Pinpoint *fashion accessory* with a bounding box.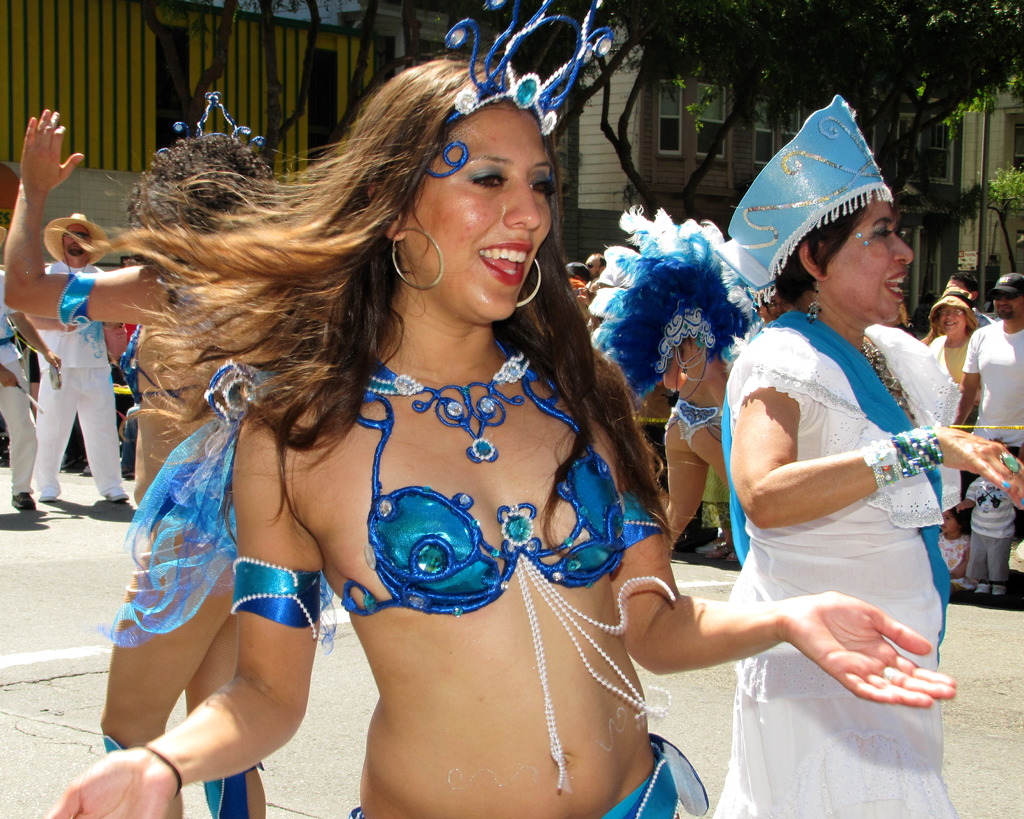
(1002,449,1018,471).
